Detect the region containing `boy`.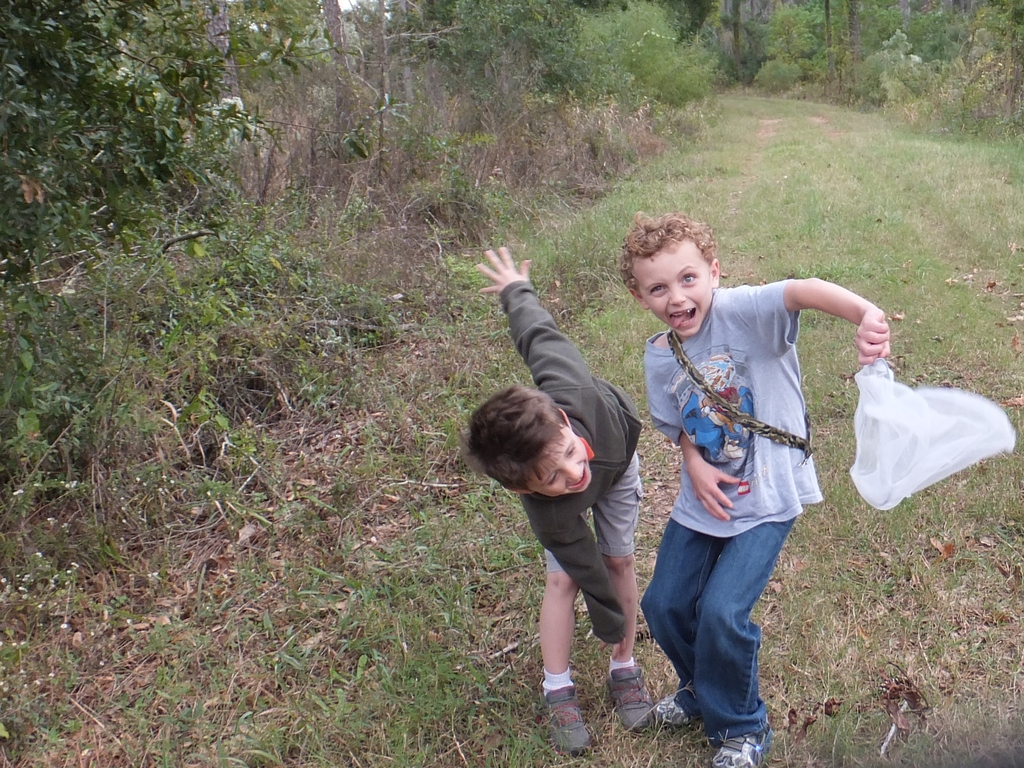
bbox=[463, 250, 645, 751].
